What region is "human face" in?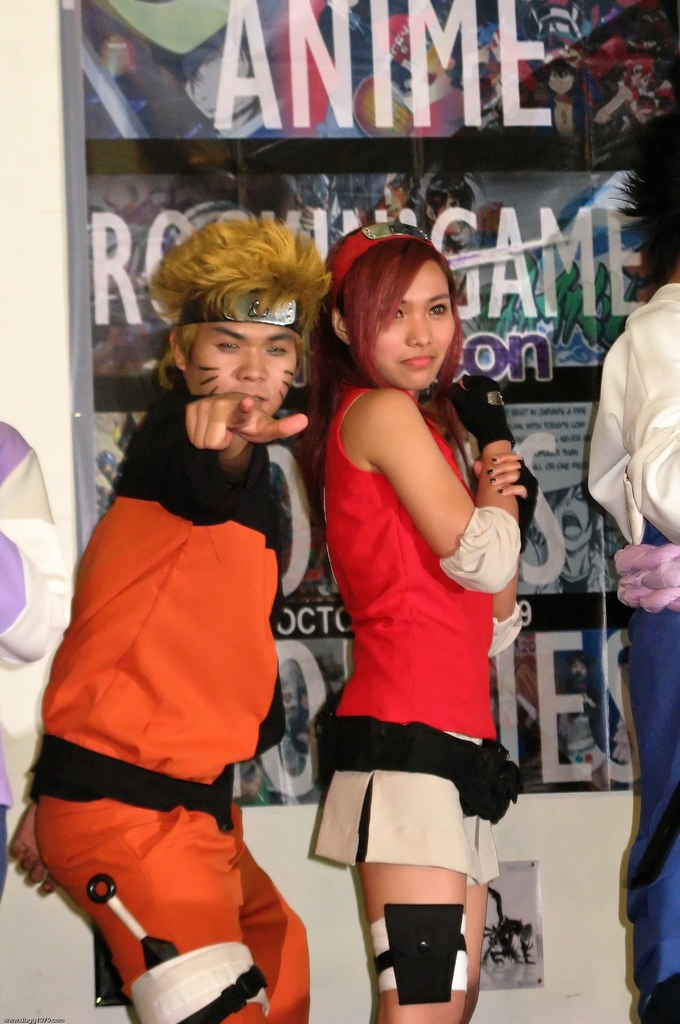
x1=377 y1=264 x2=454 y2=390.
